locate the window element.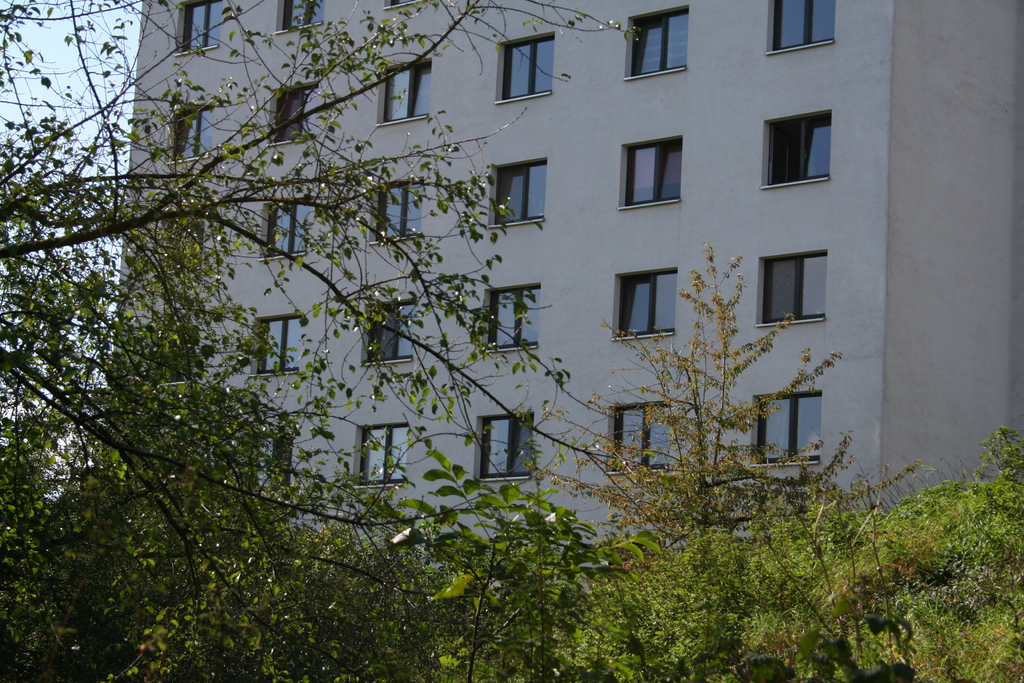
Element bbox: box(173, 107, 223, 161).
